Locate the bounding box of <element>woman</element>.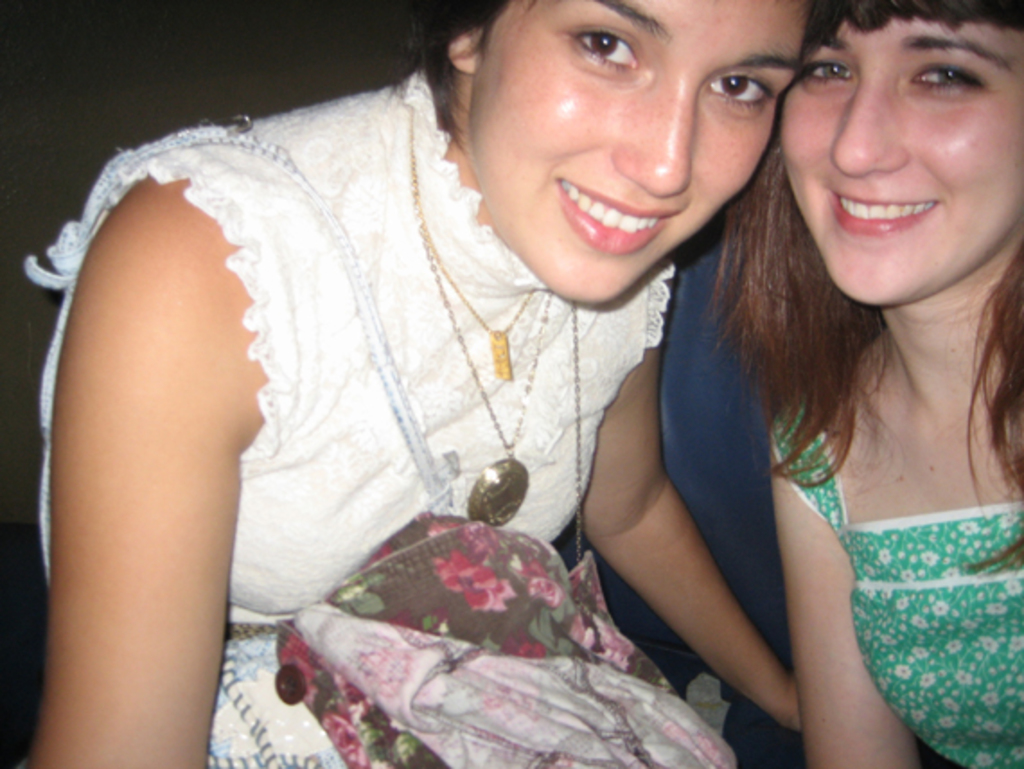
Bounding box: l=14, t=0, r=819, b=767.
